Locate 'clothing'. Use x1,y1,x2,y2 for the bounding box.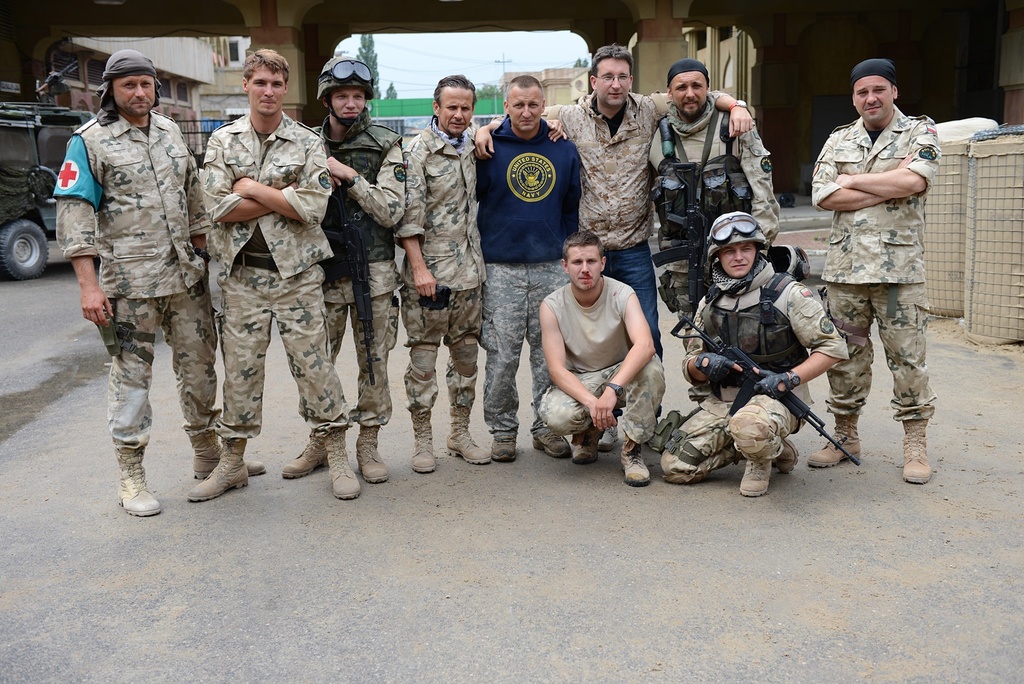
470,115,586,436.
